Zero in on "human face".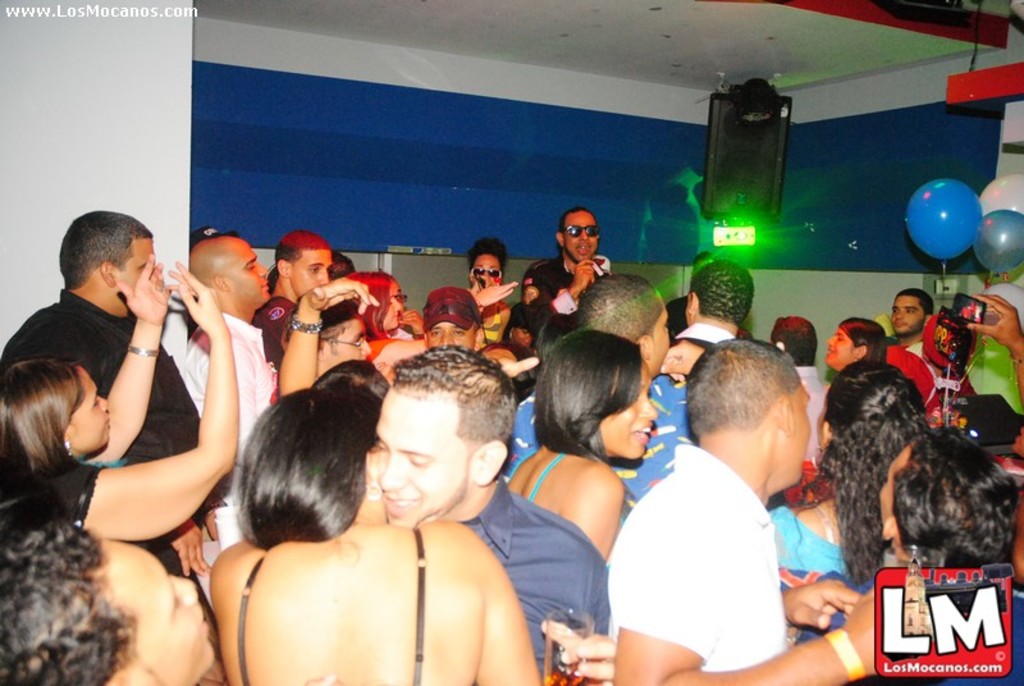
Zeroed in: (822, 329, 851, 366).
